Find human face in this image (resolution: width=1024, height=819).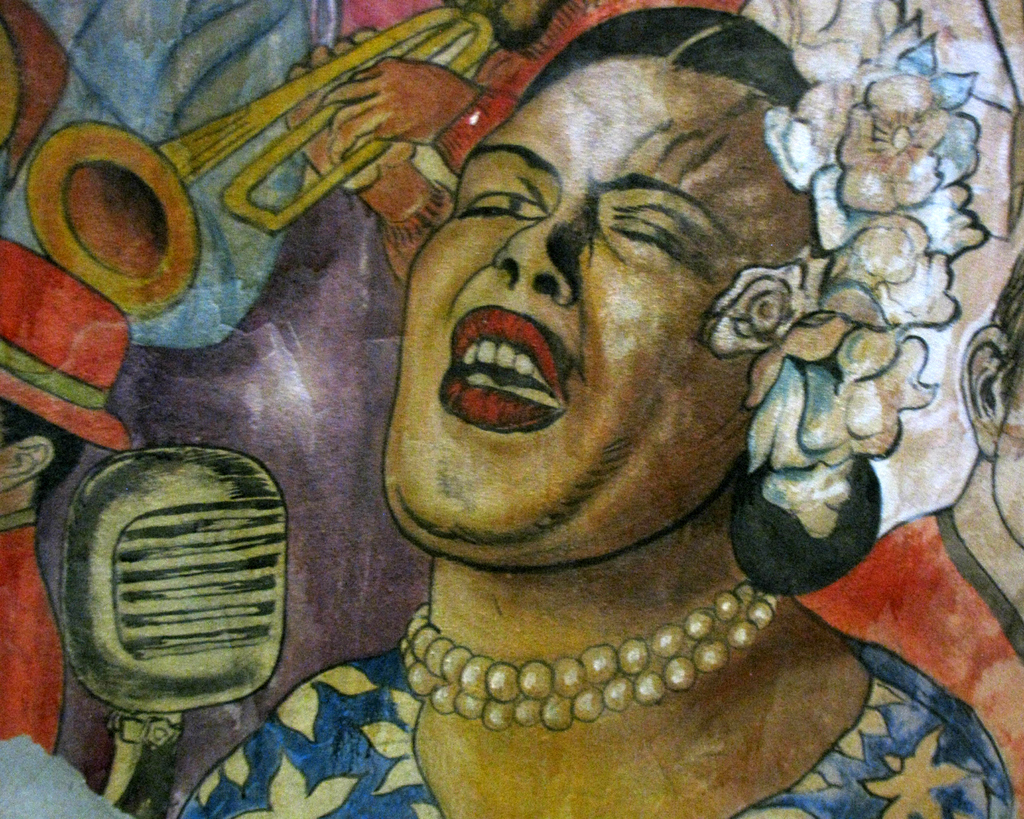
<box>380,54,814,543</box>.
